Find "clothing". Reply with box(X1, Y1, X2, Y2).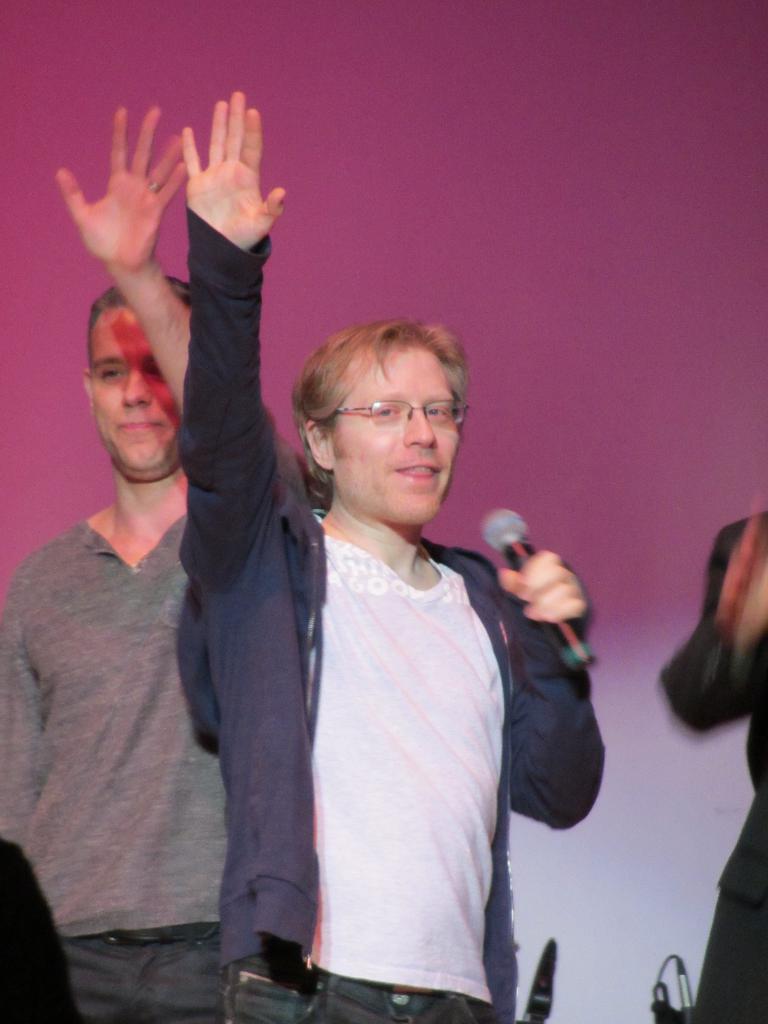
box(61, 902, 292, 1023).
